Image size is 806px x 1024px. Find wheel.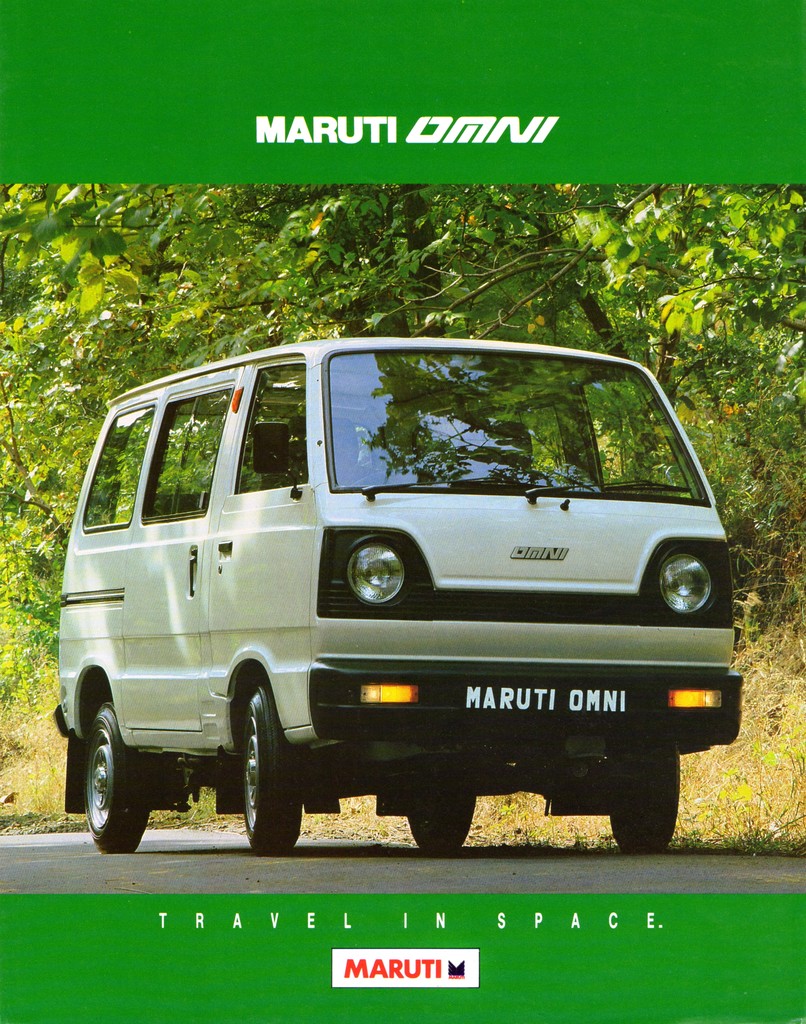
(x1=402, y1=802, x2=479, y2=854).
